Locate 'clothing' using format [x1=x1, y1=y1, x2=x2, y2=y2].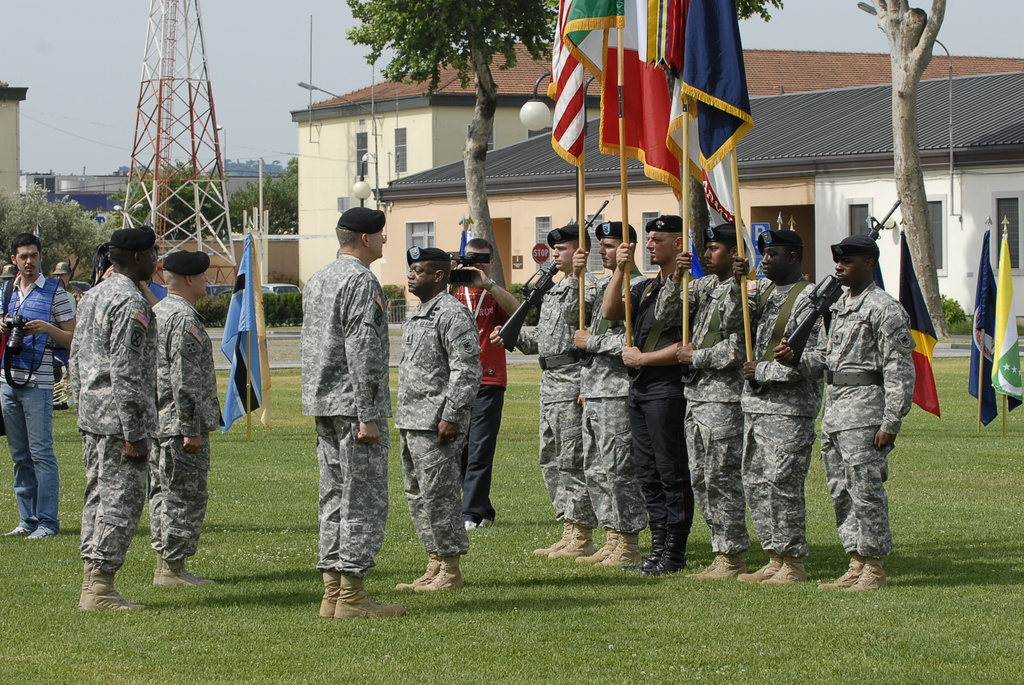
[x1=63, y1=264, x2=161, y2=579].
